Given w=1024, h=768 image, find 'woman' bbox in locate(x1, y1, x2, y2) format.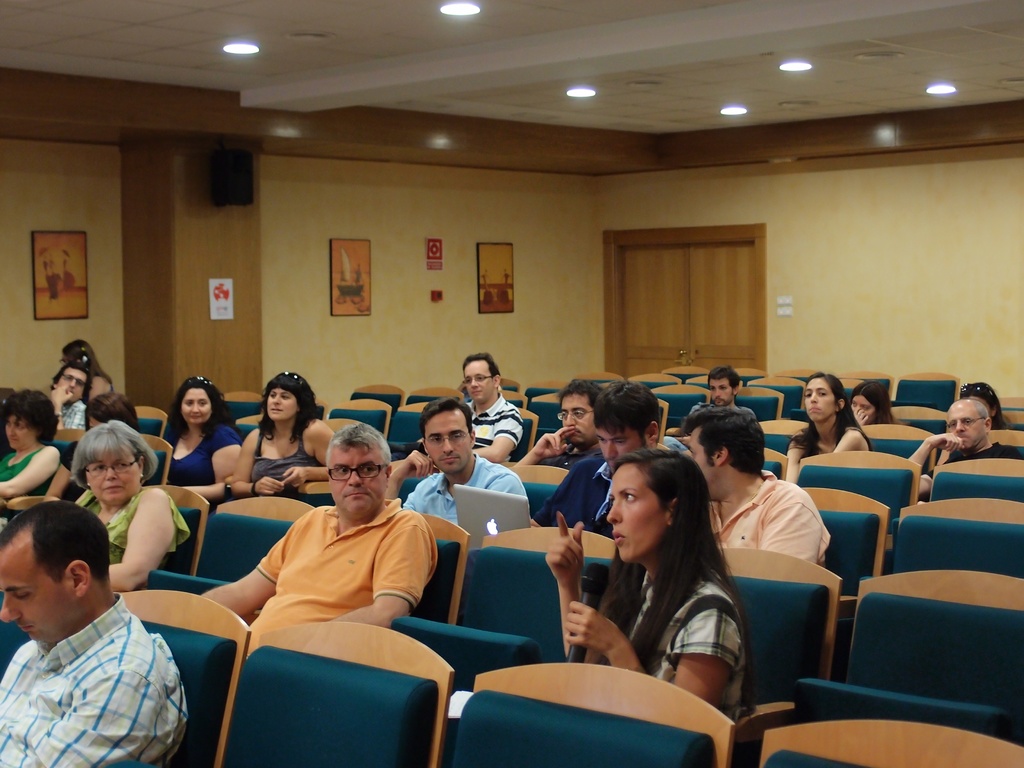
locate(781, 369, 872, 491).
